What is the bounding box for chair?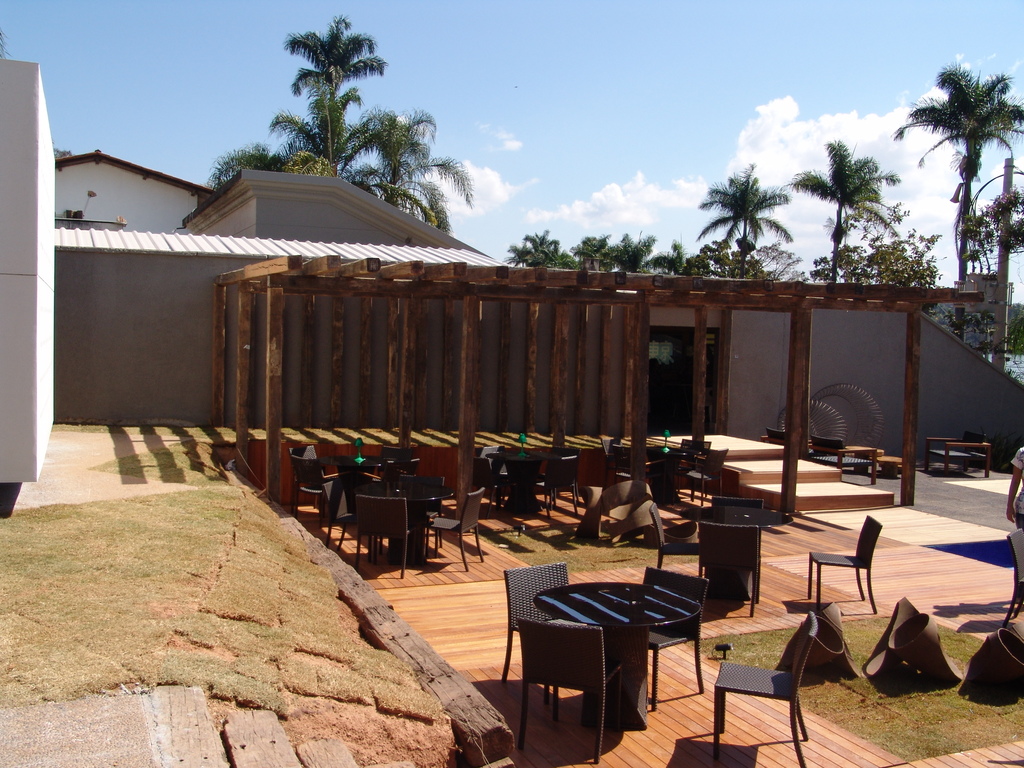
bbox=(649, 500, 700, 564).
